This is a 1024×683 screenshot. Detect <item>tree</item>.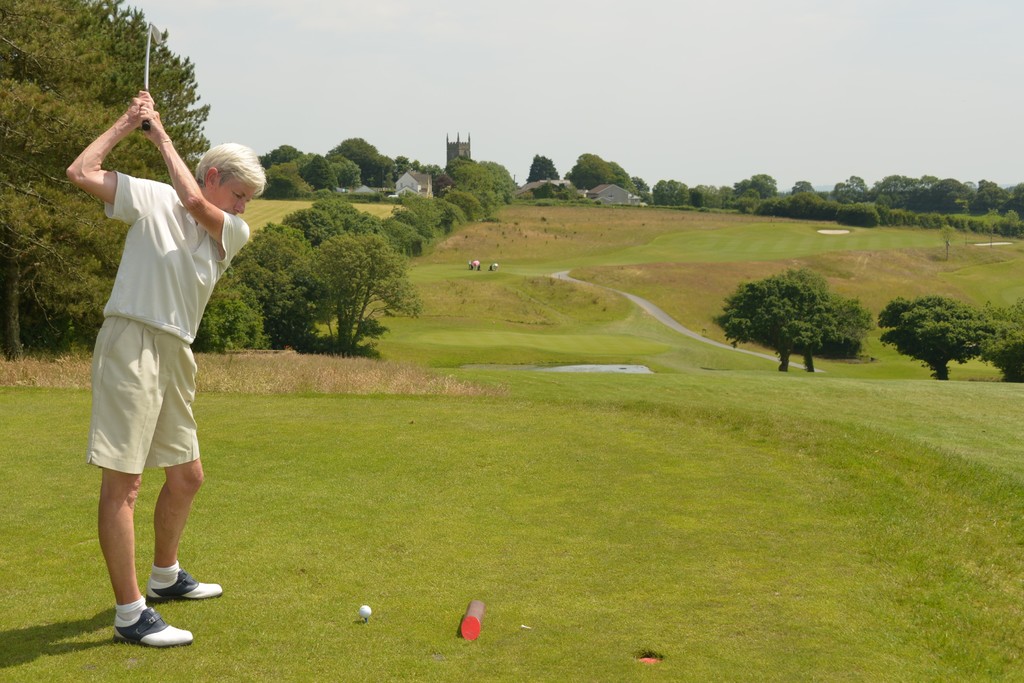
box(281, 235, 419, 359).
